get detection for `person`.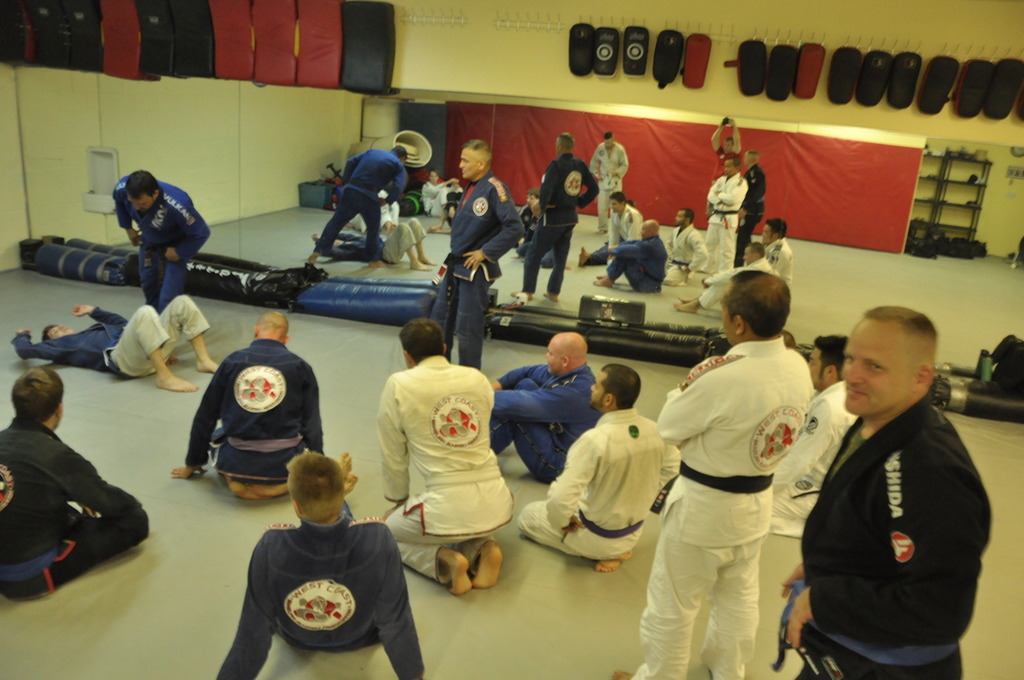
Detection: [left=474, top=327, right=608, bottom=479].
